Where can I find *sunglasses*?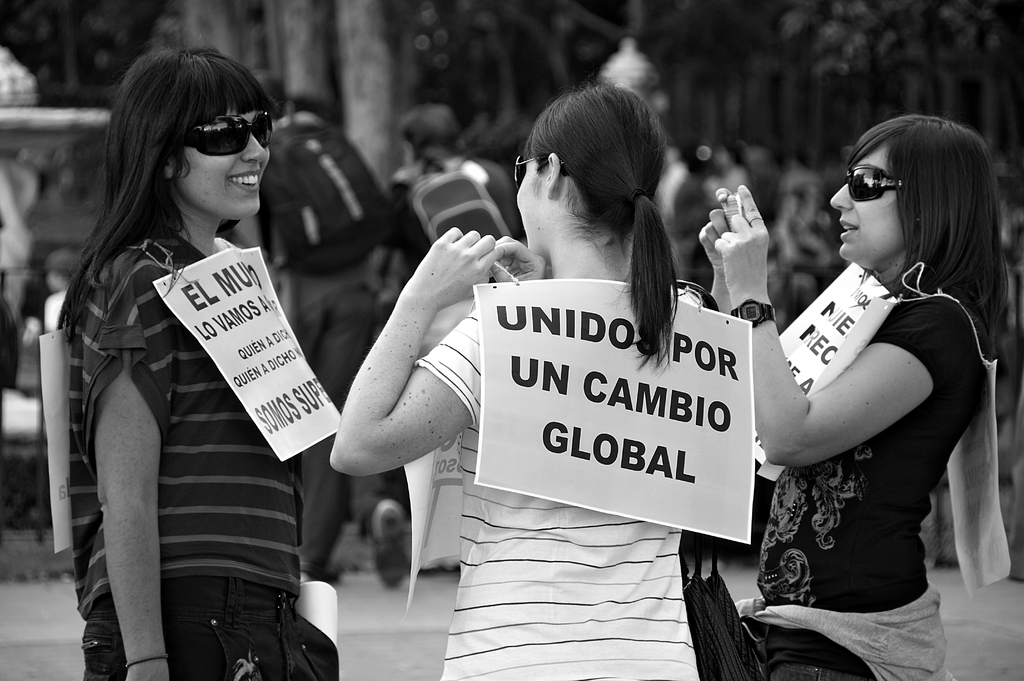
You can find it at l=844, t=164, r=904, b=202.
